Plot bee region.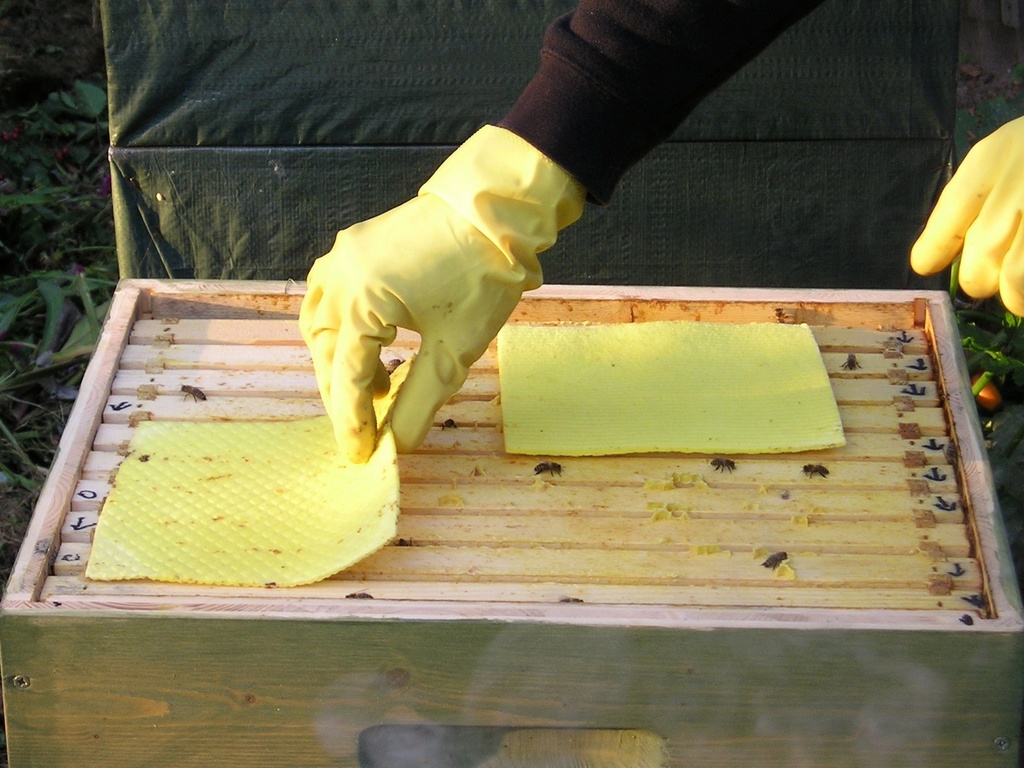
Plotted at locate(529, 460, 561, 481).
